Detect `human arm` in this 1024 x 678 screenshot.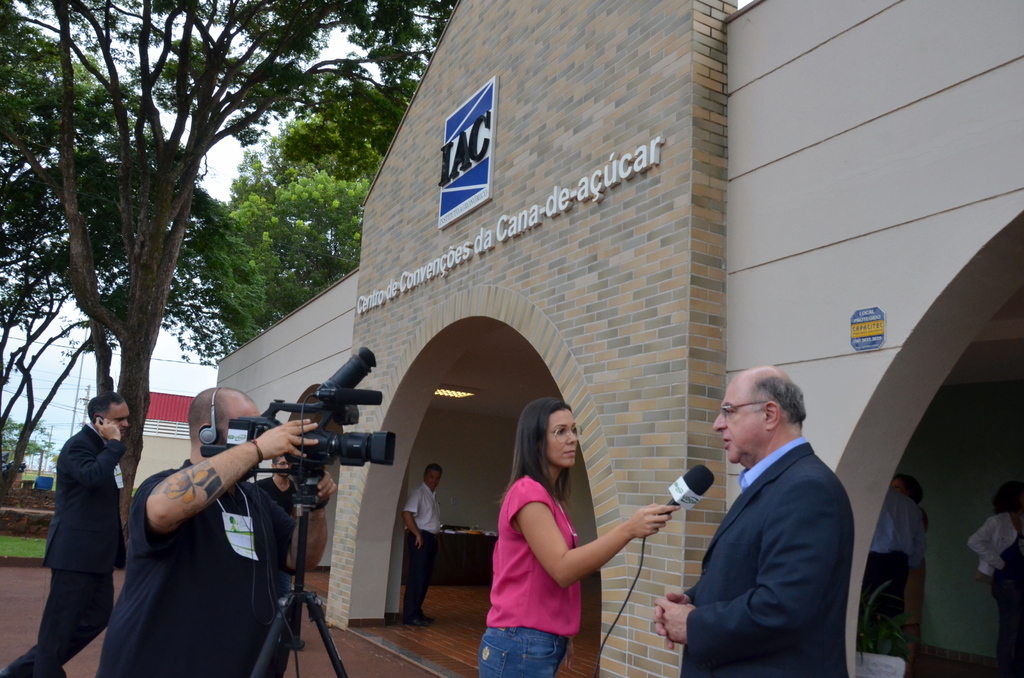
Detection: [x1=908, y1=512, x2=929, y2=568].
